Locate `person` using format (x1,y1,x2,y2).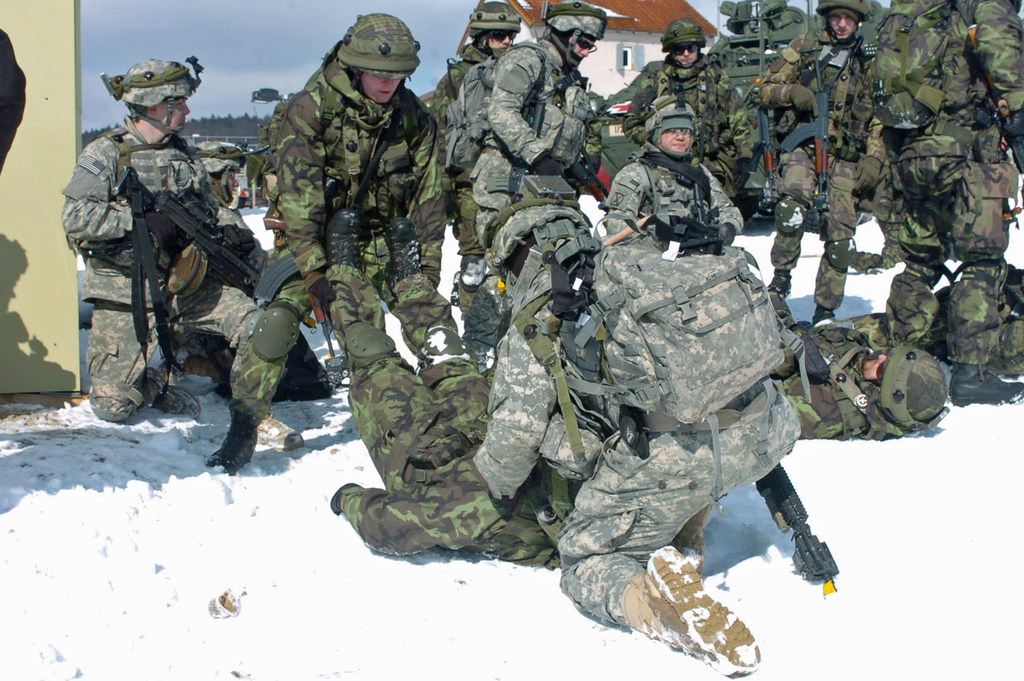
(620,17,719,195).
